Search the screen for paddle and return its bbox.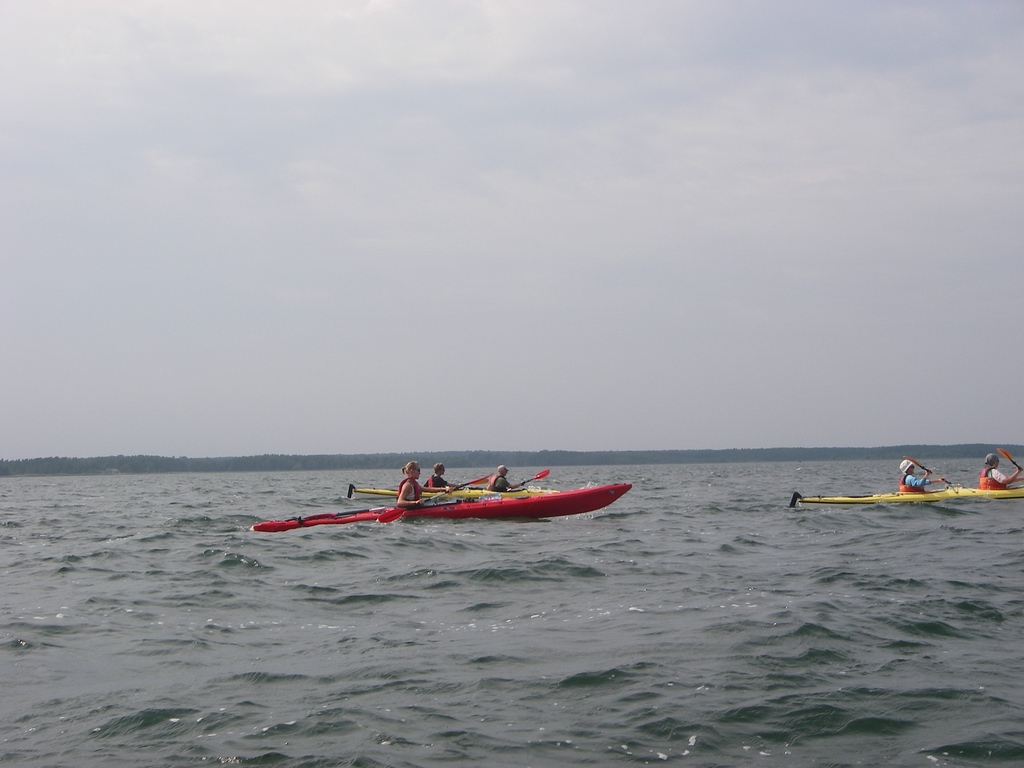
Found: Rect(381, 491, 445, 529).
